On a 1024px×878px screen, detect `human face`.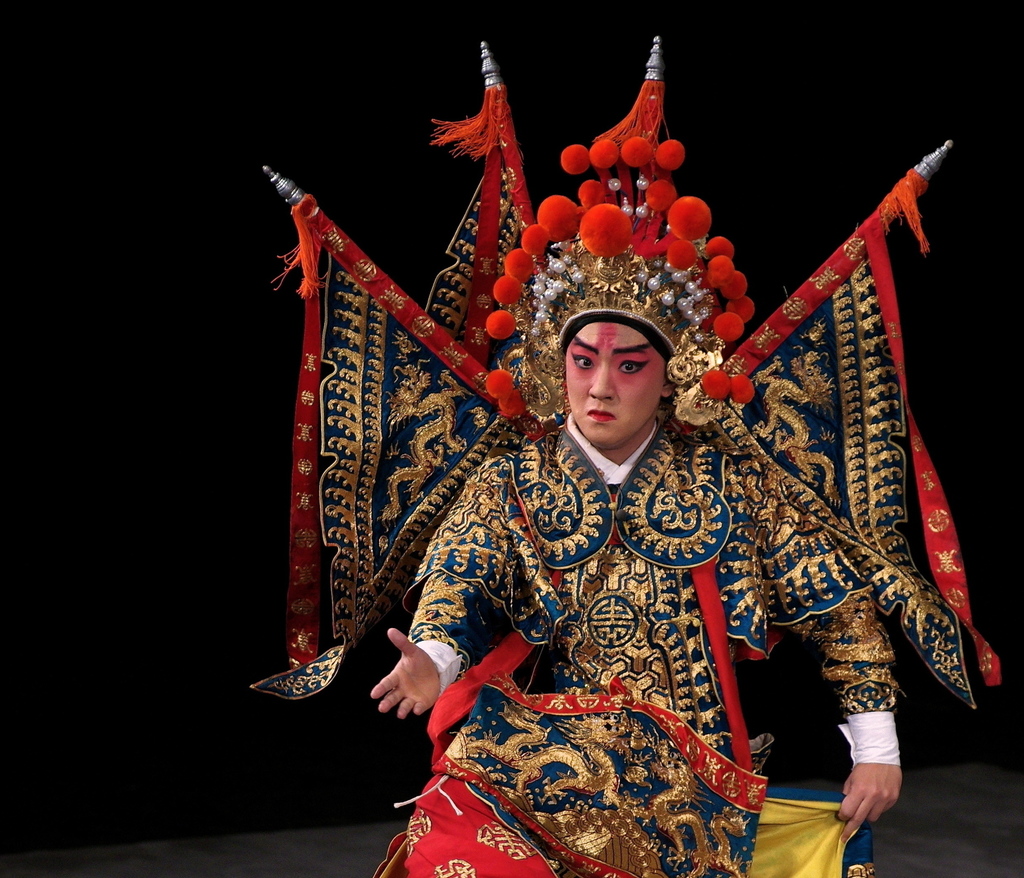
box(559, 324, 662, 448).
